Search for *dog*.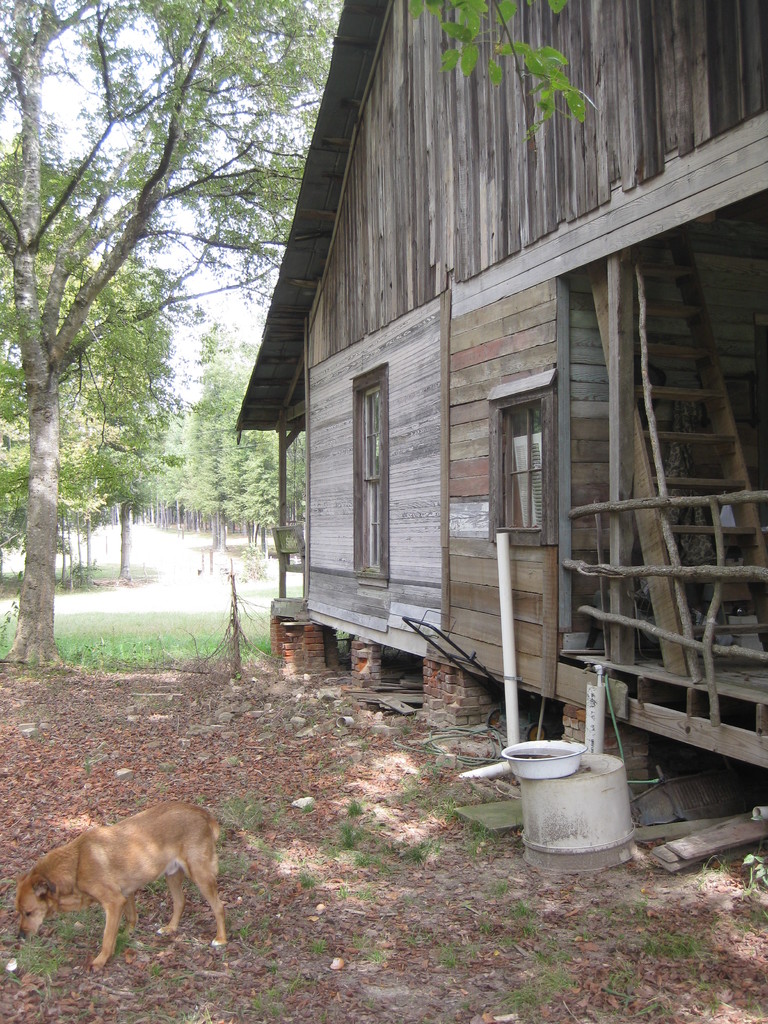
Found at (x1=18, y1=798, x2=233, y2=977).
